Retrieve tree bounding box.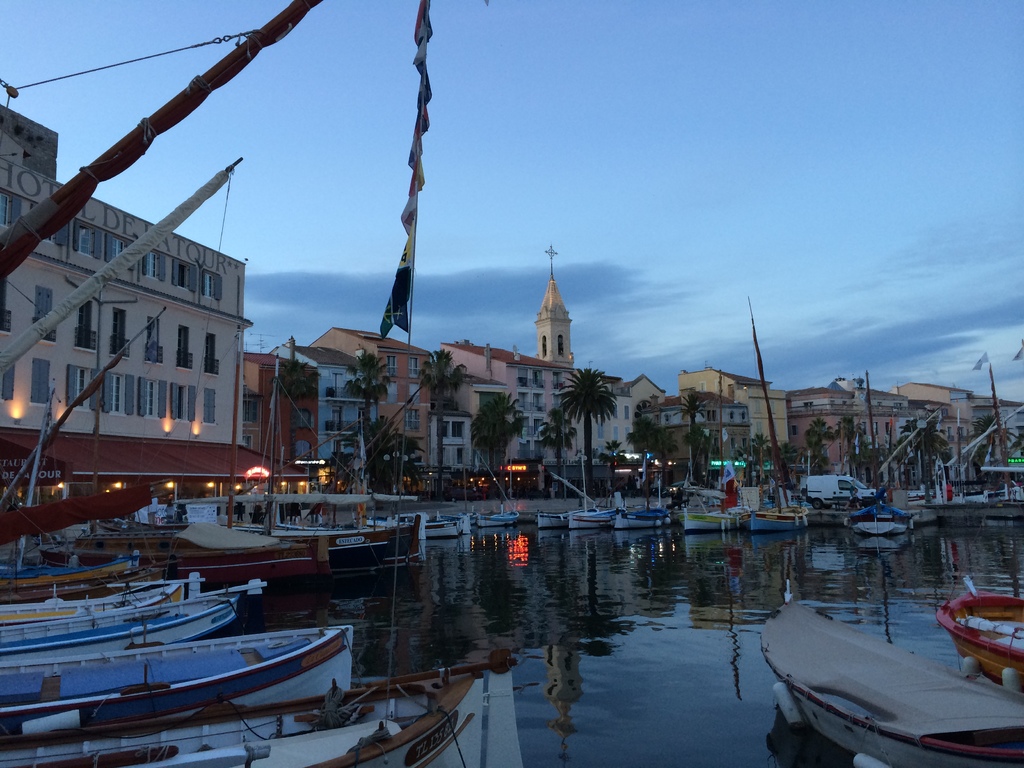
Bounding box: <bbox>348, 352, 390, 436</bbox>.
